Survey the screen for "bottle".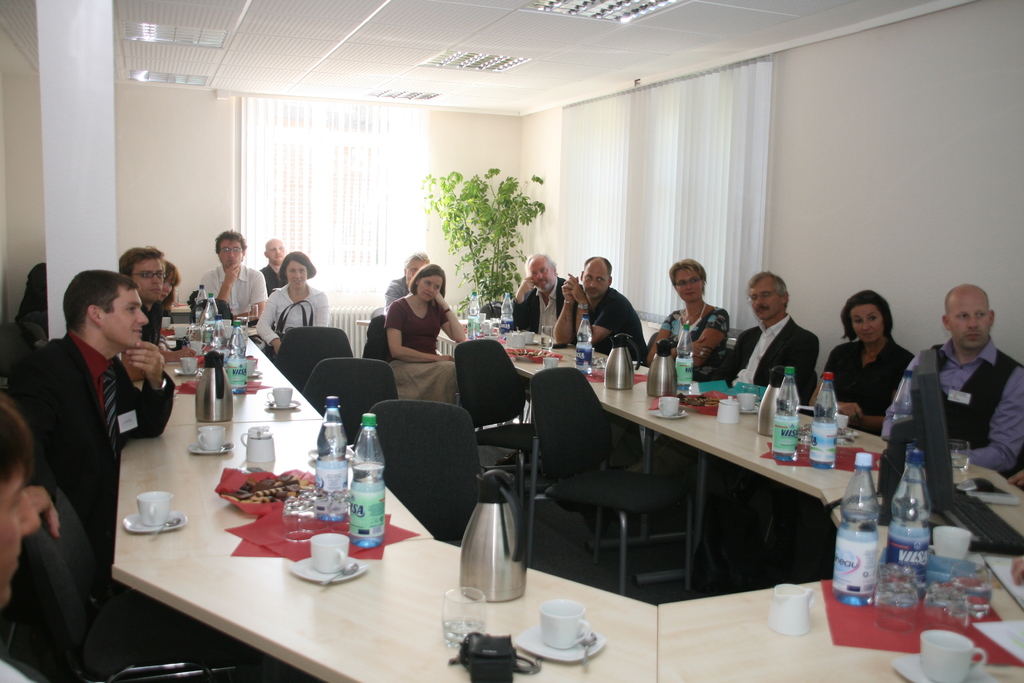
Survey found: {"x1": 572, "y1": 304, "x2": 602, "y2": 382}.
